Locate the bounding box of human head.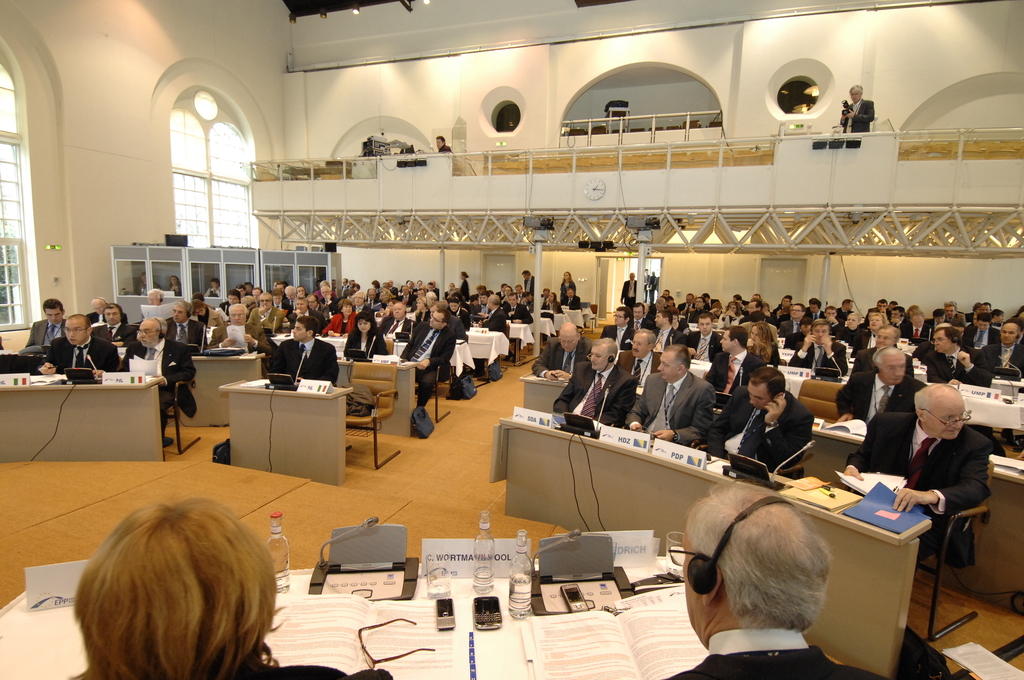
Bounding box: Rect(554, 320, 582, 353).
